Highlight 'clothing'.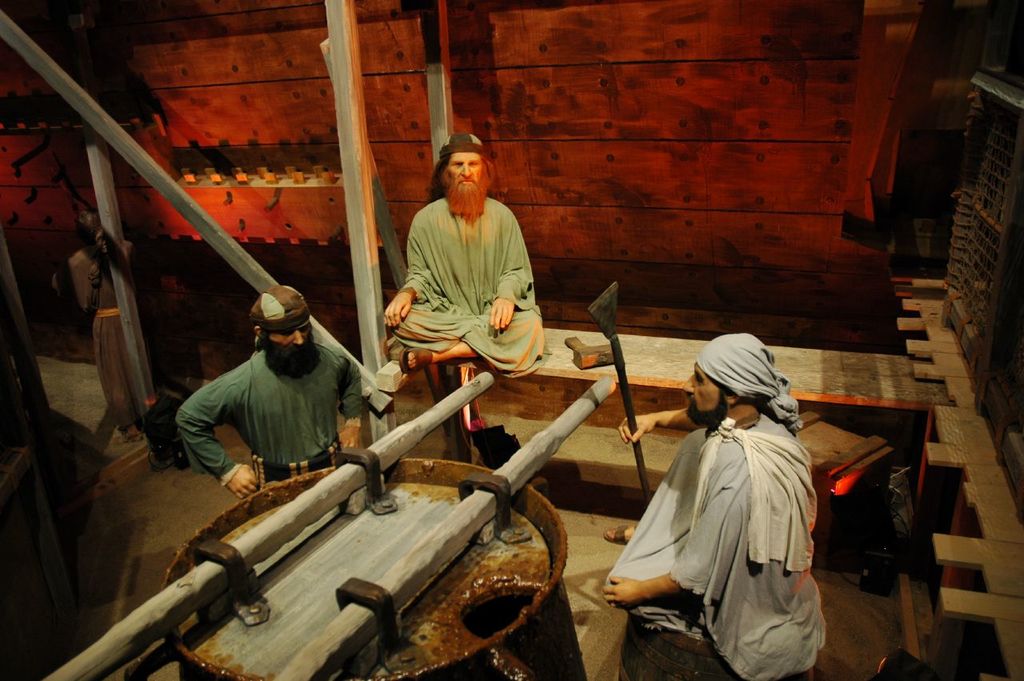
Highlighted region: box(390, 195, 554, 383).
